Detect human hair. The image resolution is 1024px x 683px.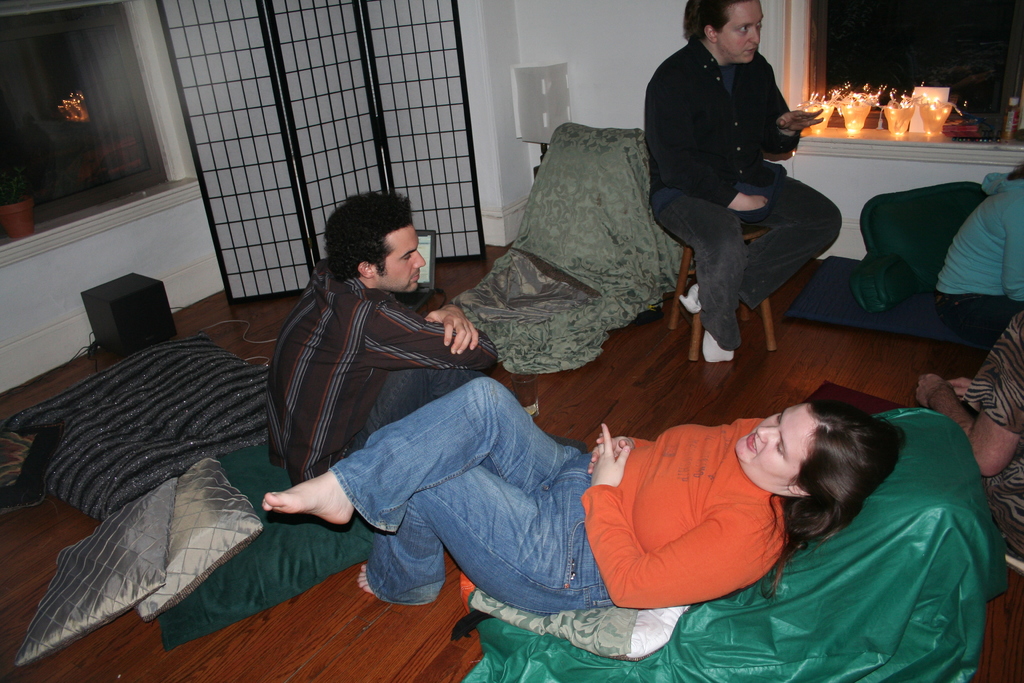
[1006, 158, 1023, 182].
